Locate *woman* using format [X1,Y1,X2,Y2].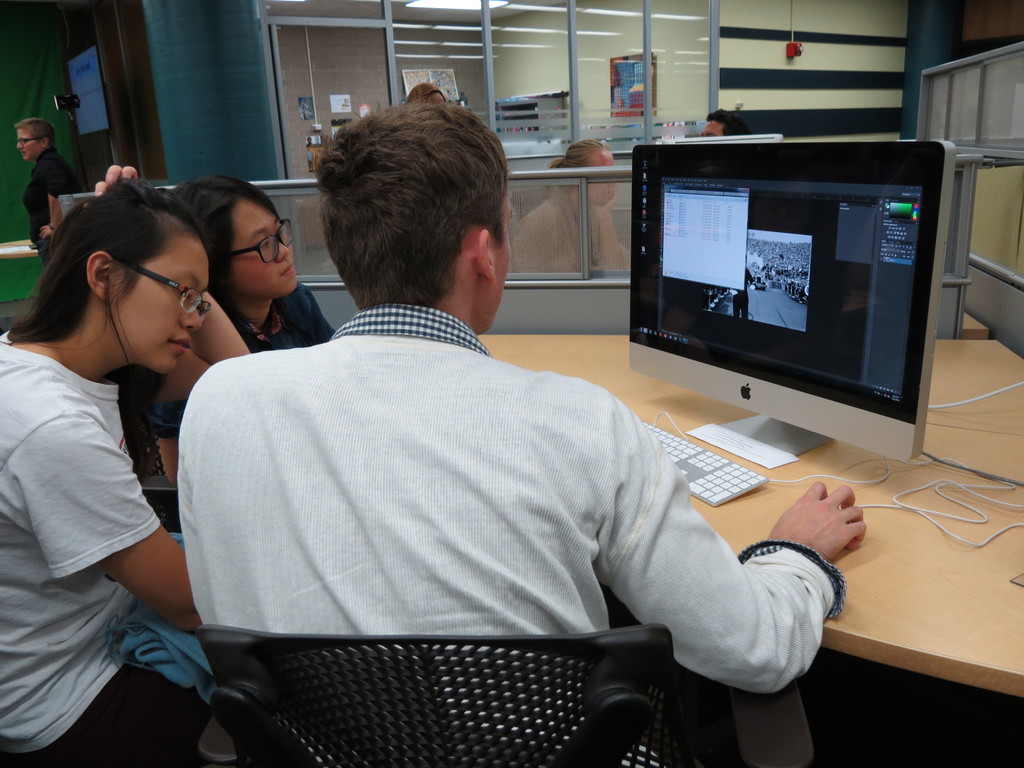
[16,116,80,269].
